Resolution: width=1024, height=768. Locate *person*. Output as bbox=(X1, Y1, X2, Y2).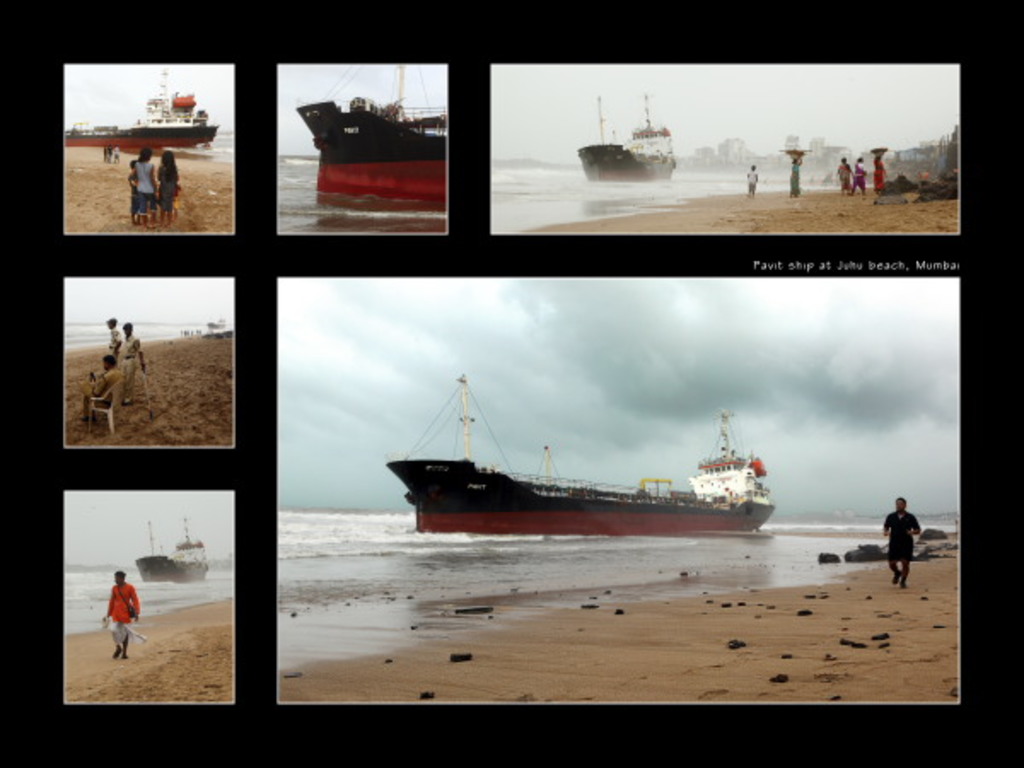
bbox=(80, 355, 119, 423).
